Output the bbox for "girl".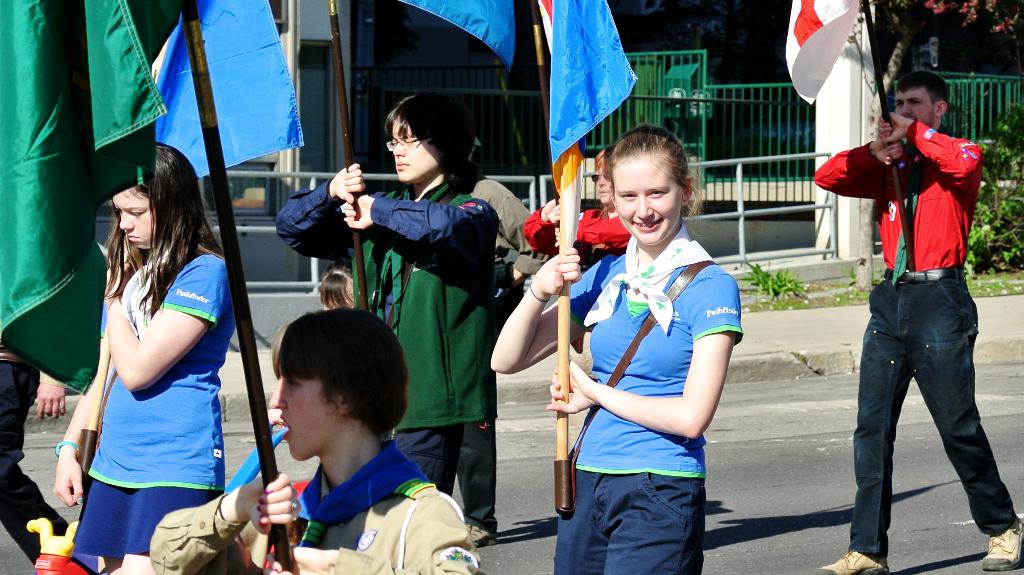
pyautogui.locateOnScreen(488, 124, 742, 574).
